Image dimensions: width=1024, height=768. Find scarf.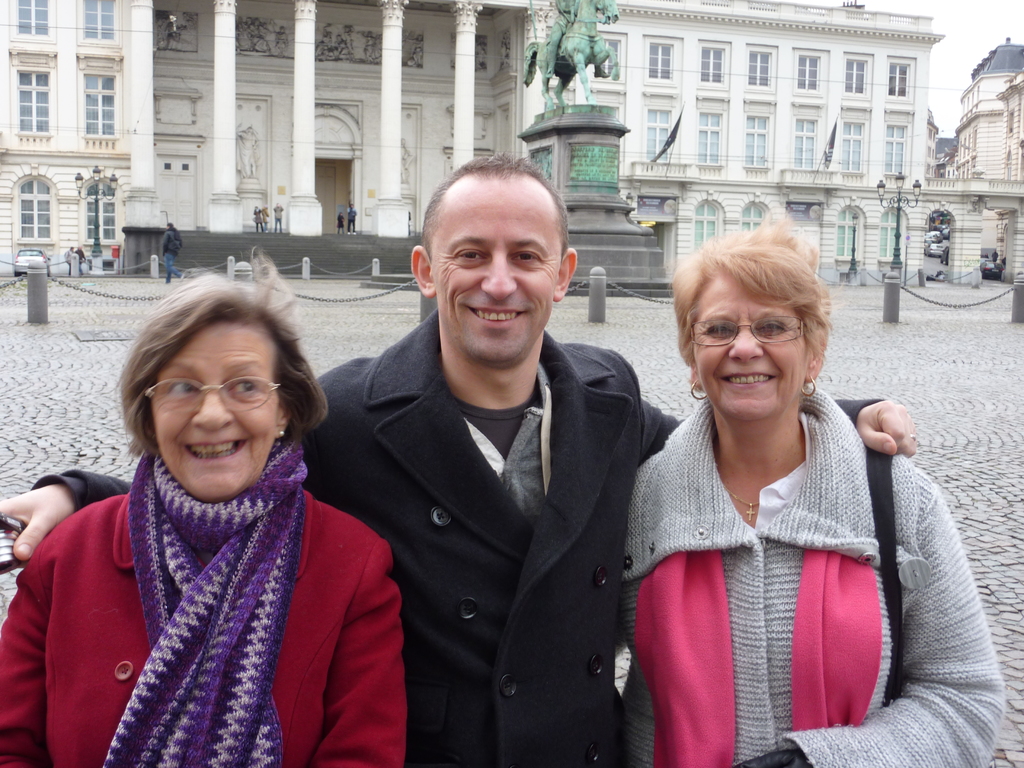
x1=108 y1=456 x2=307 y2=767.
